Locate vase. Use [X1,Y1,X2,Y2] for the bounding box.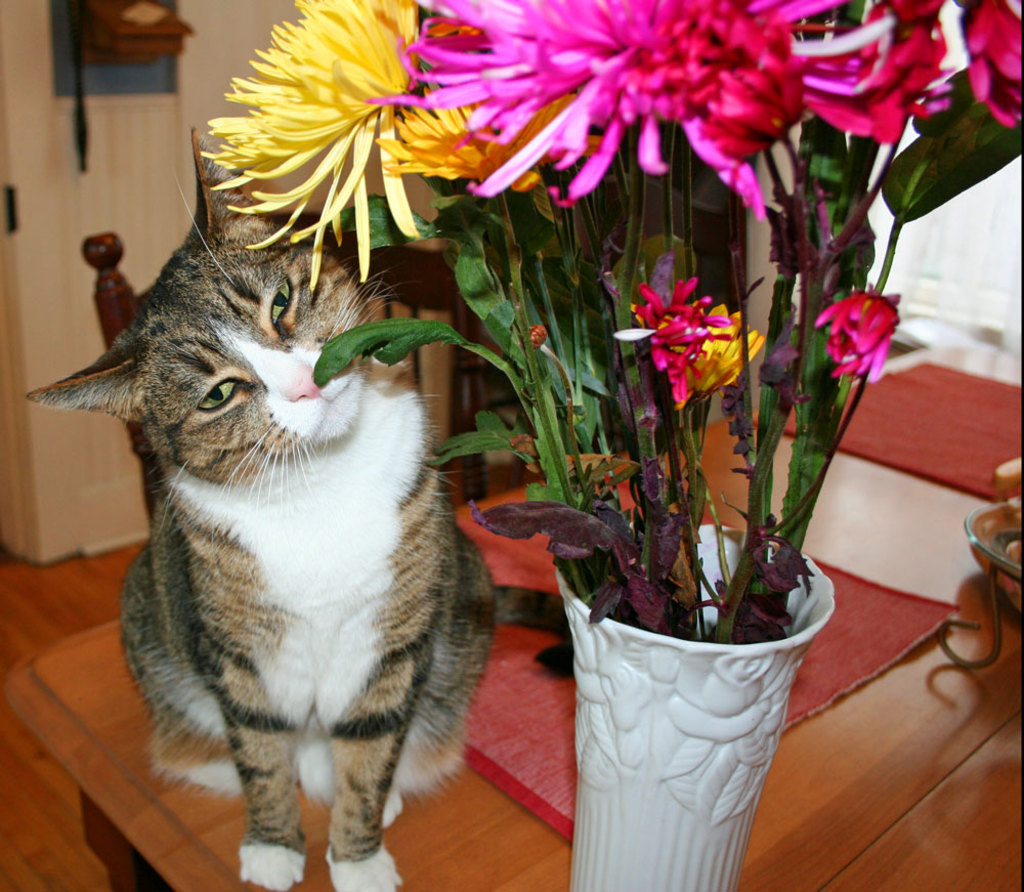
[554,519,839,891].
